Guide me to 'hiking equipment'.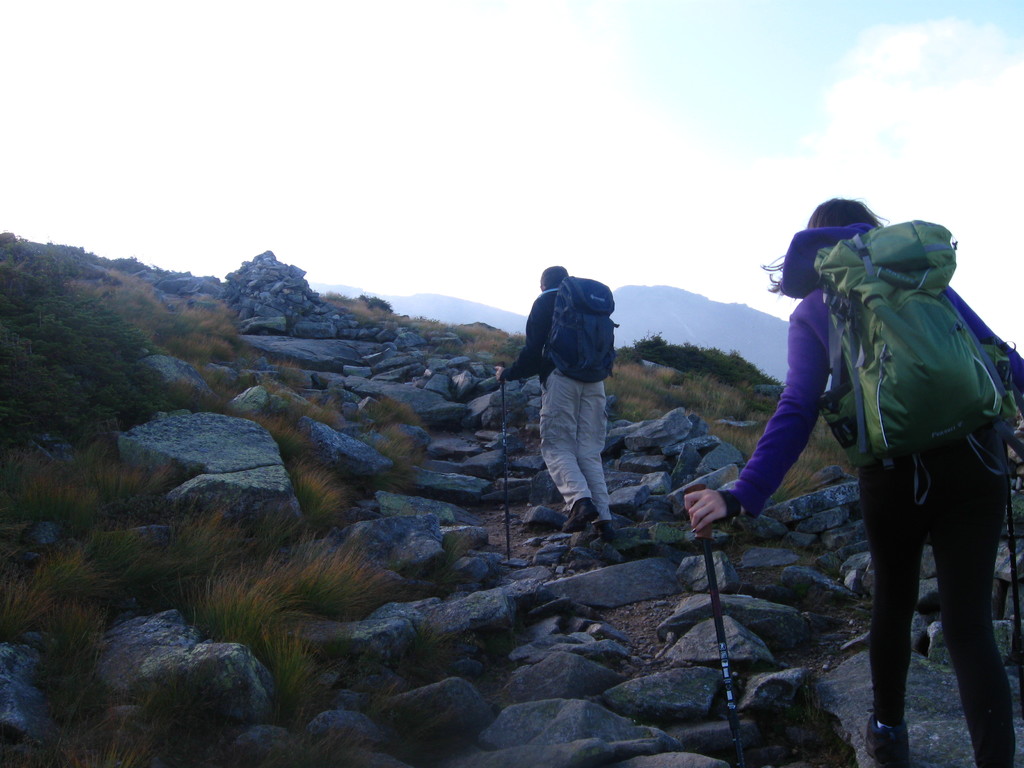
Guidance: BBox(1002, 467, 1023, 730).
